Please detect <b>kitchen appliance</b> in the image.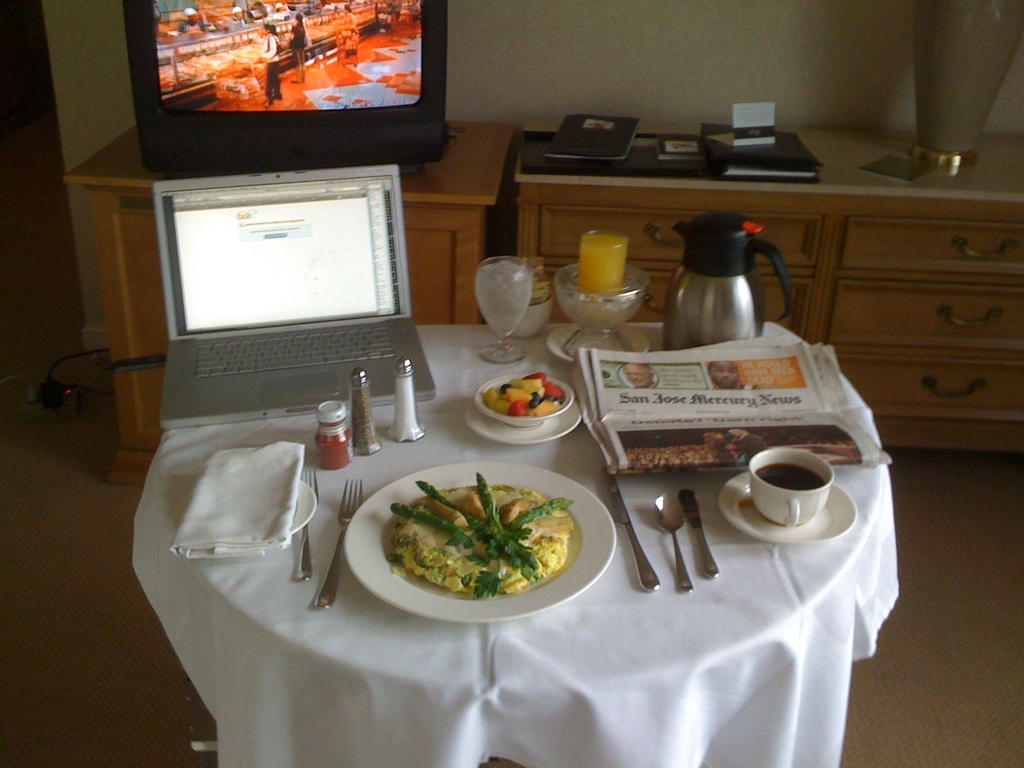
348/462/612/627.
